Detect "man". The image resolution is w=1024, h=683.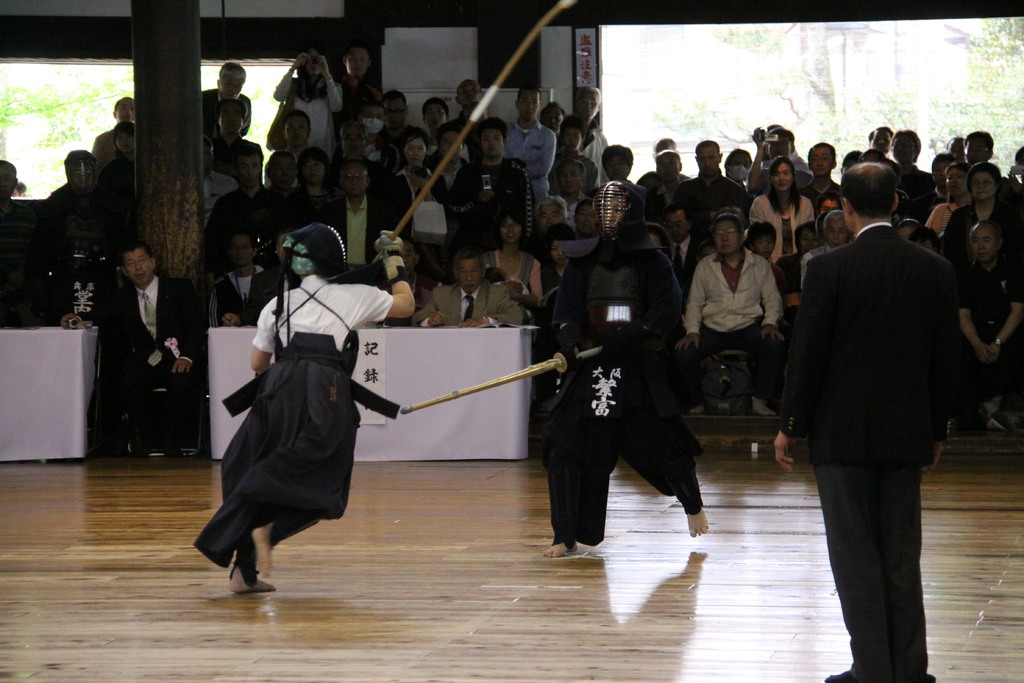
region(771, 161, 956, 682).
